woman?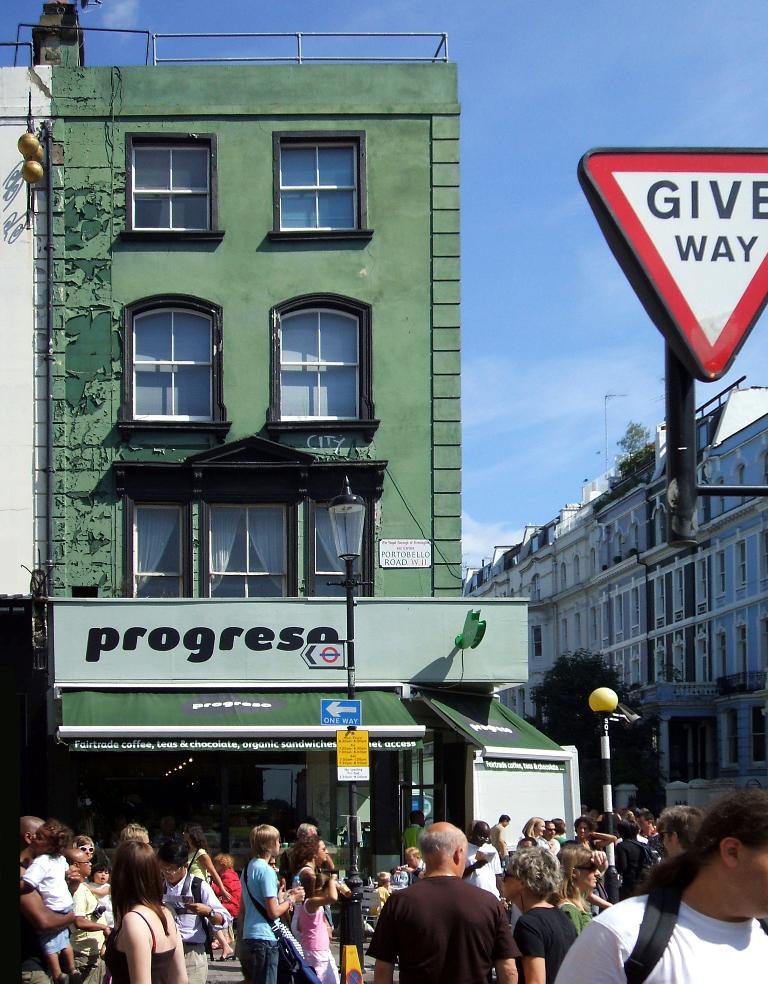
l=522, t=817, r=547, b=843
